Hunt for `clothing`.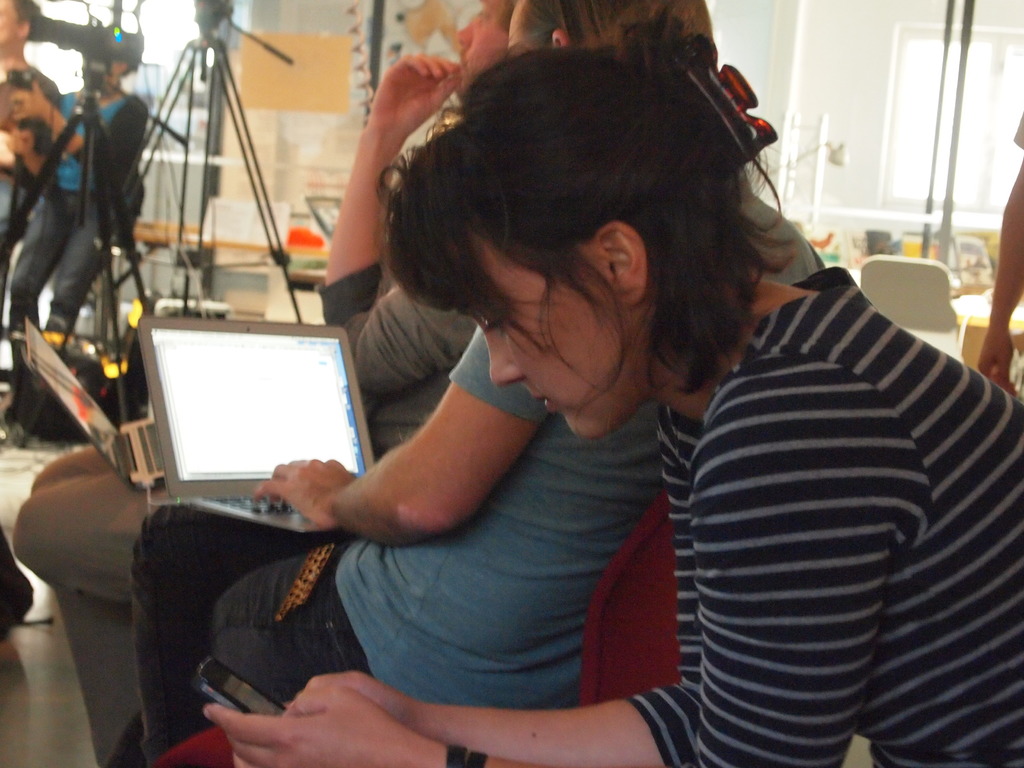
Hunted down at region(52, 89, 152, 195).
